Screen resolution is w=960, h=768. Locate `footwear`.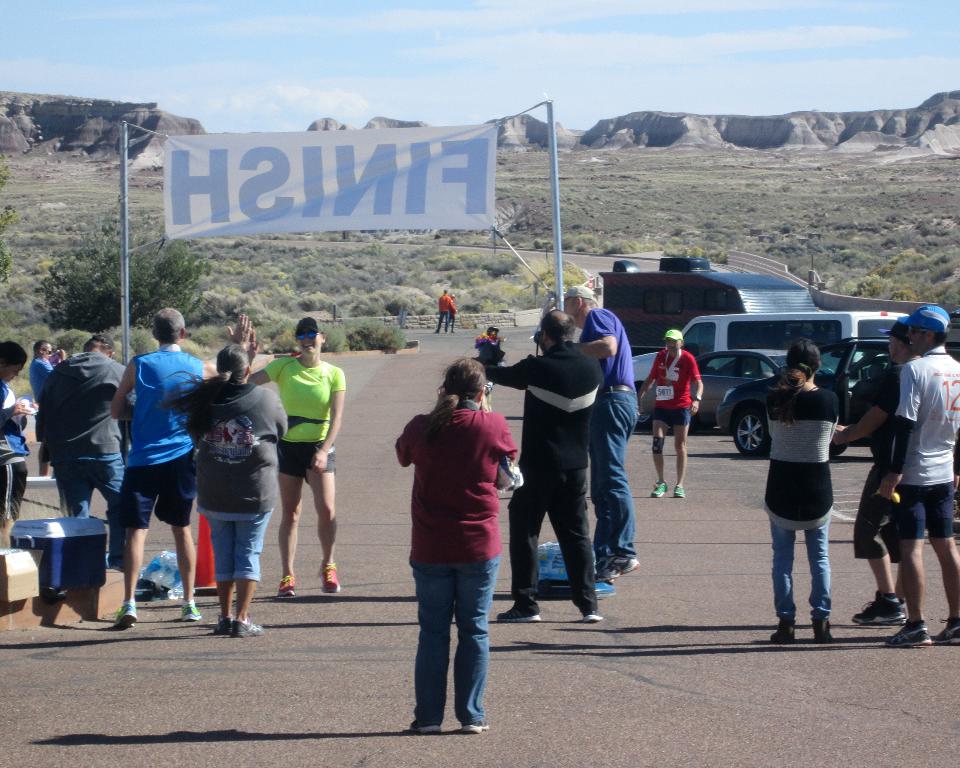
region(672, 482, 684, 497).
